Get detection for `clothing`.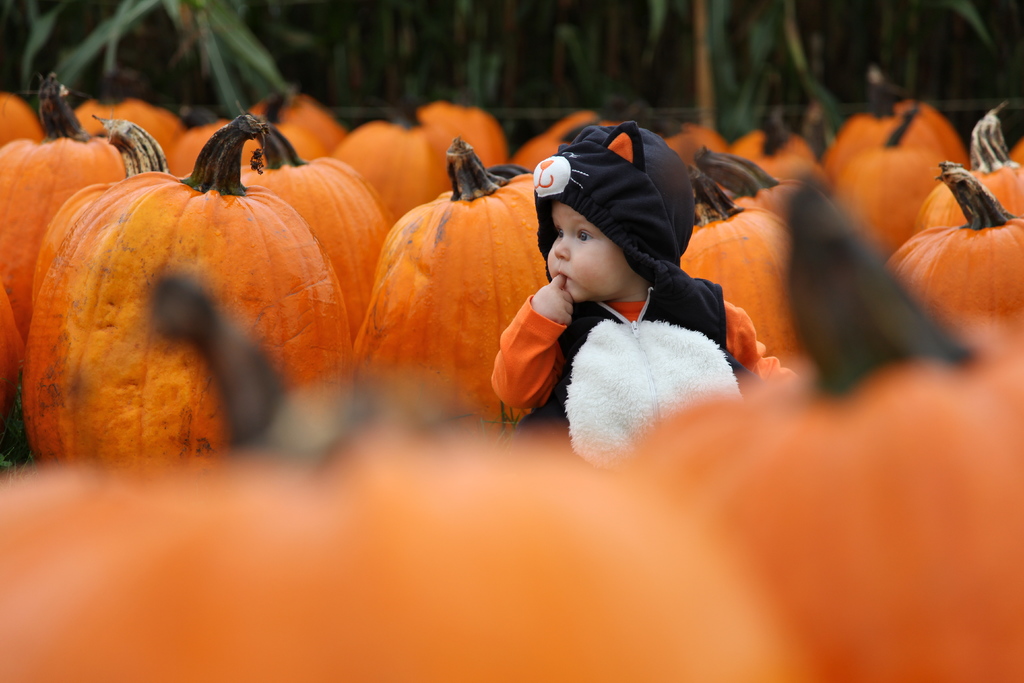
Detection: (x1=490, y1=122, x2=797, y2=451).
